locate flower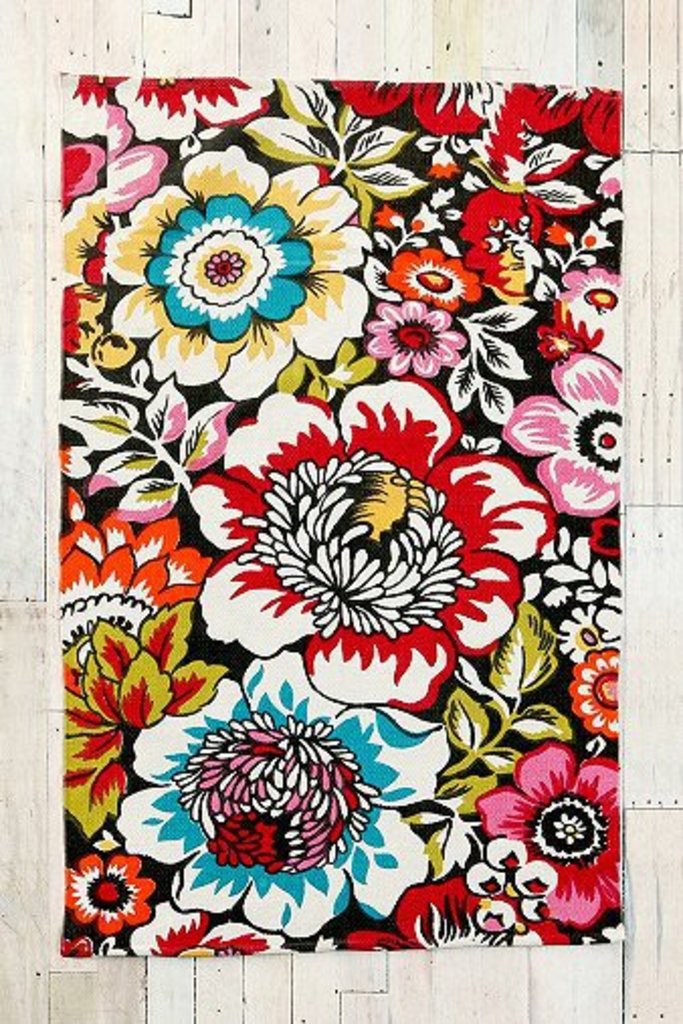
59 507 216 650
